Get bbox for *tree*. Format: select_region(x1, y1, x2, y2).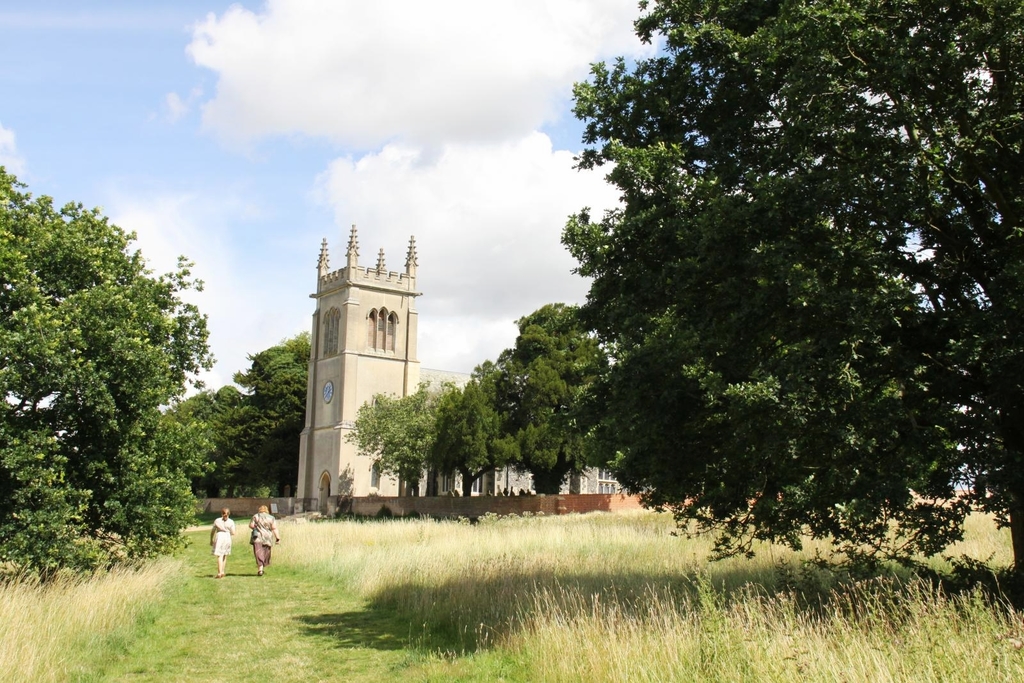
select_region(149, 332, 330, 511).
